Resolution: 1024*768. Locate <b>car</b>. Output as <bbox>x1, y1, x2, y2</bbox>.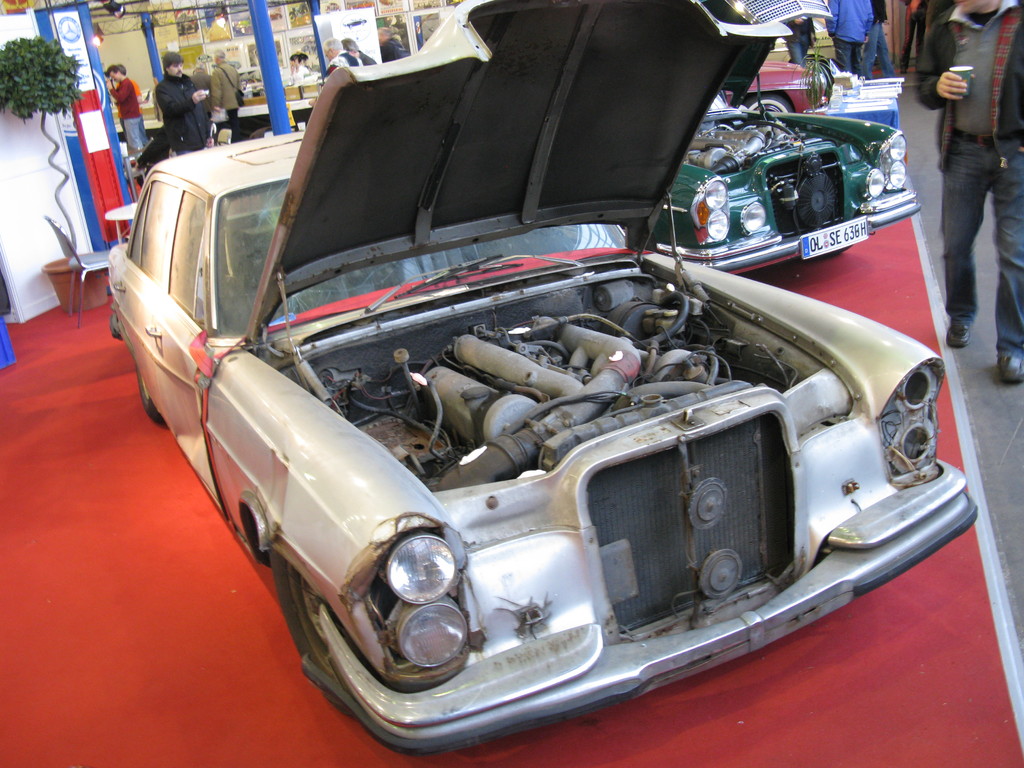
<bbox>723, 60, 824, 109</bbox>.
